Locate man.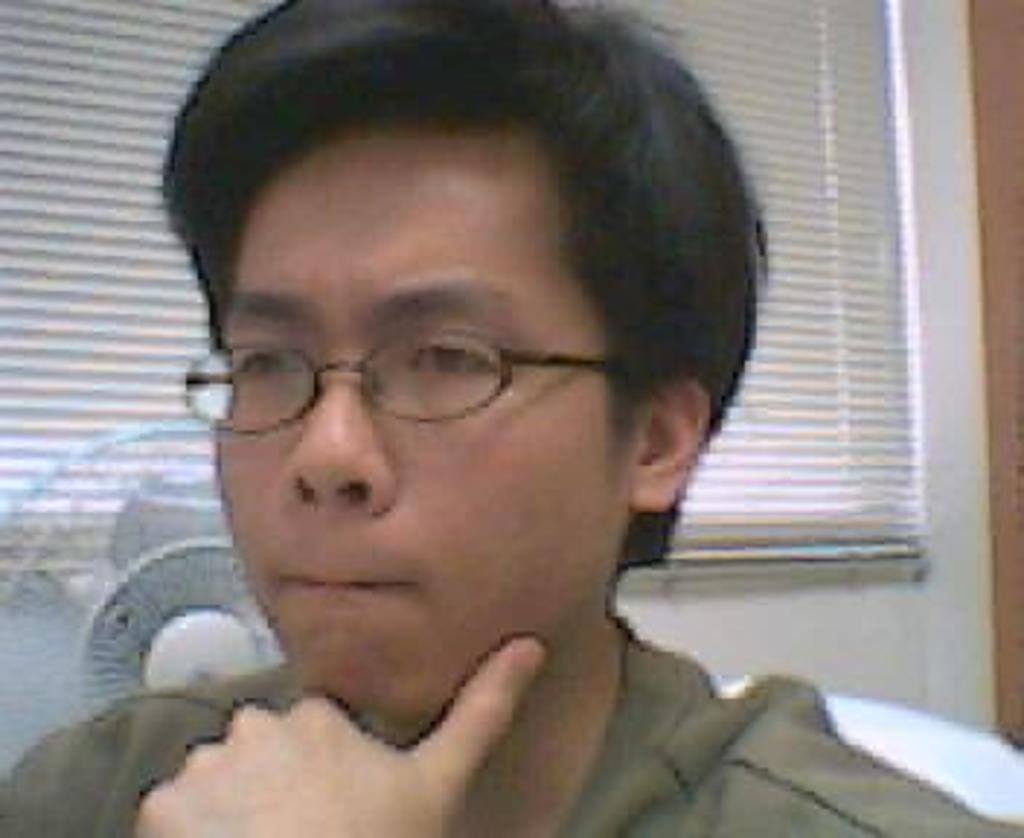
Bounding box: (left=0, top=0, right=1018, bottom=835).
